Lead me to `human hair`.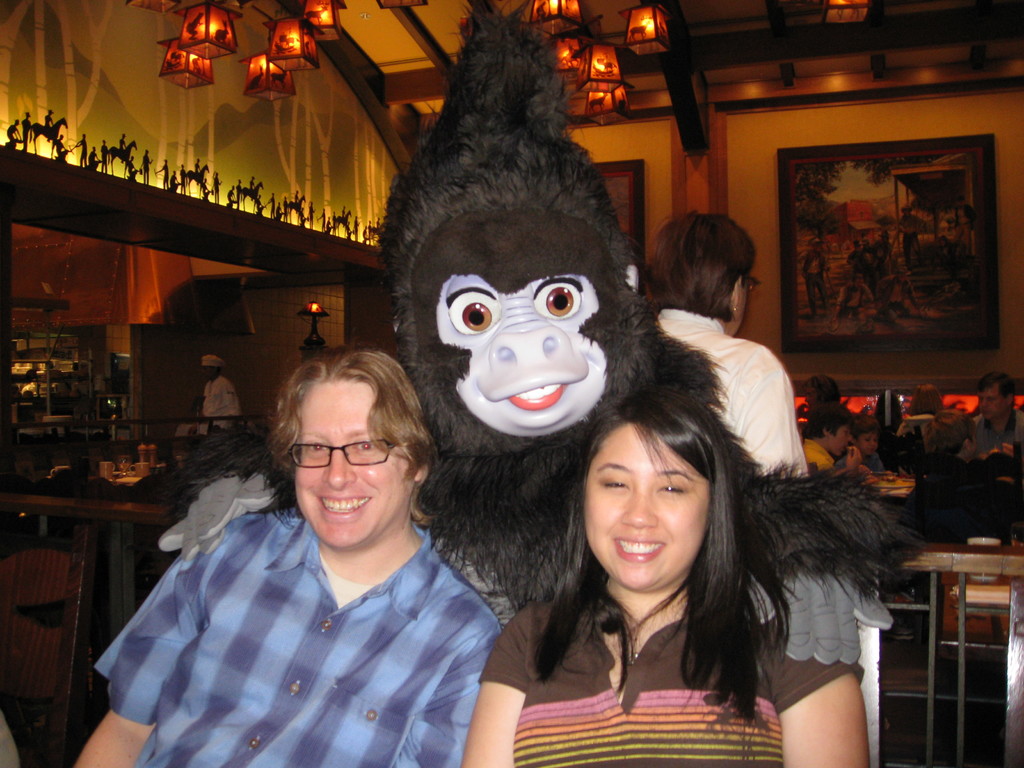
Lead to [x1=644, y1=204, x2=755, y2=329].
